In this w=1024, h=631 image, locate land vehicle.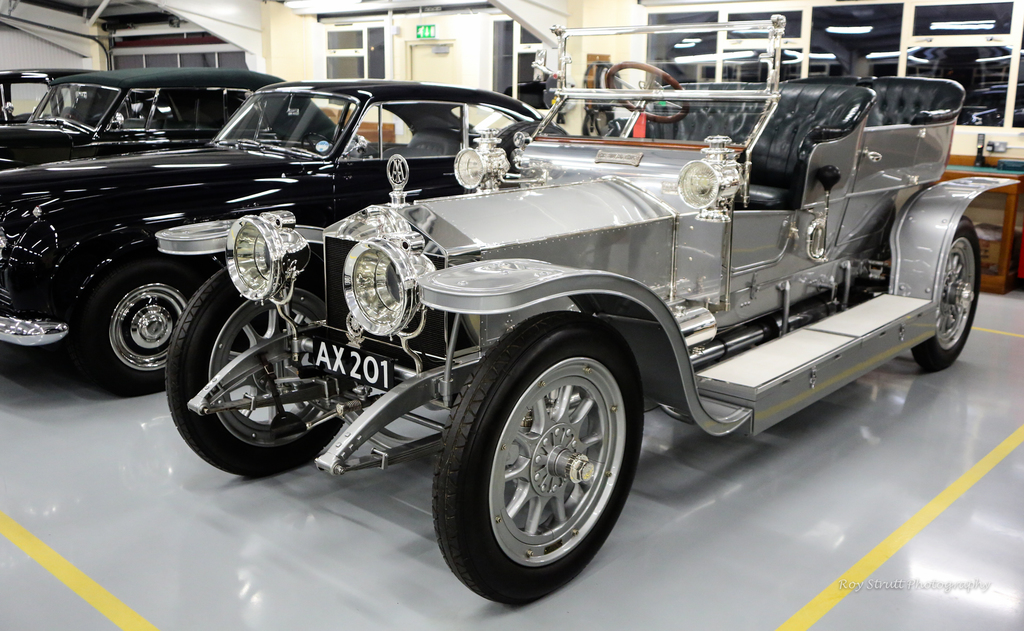
Bounding box: bbox=(0, 83, 575, 389).
